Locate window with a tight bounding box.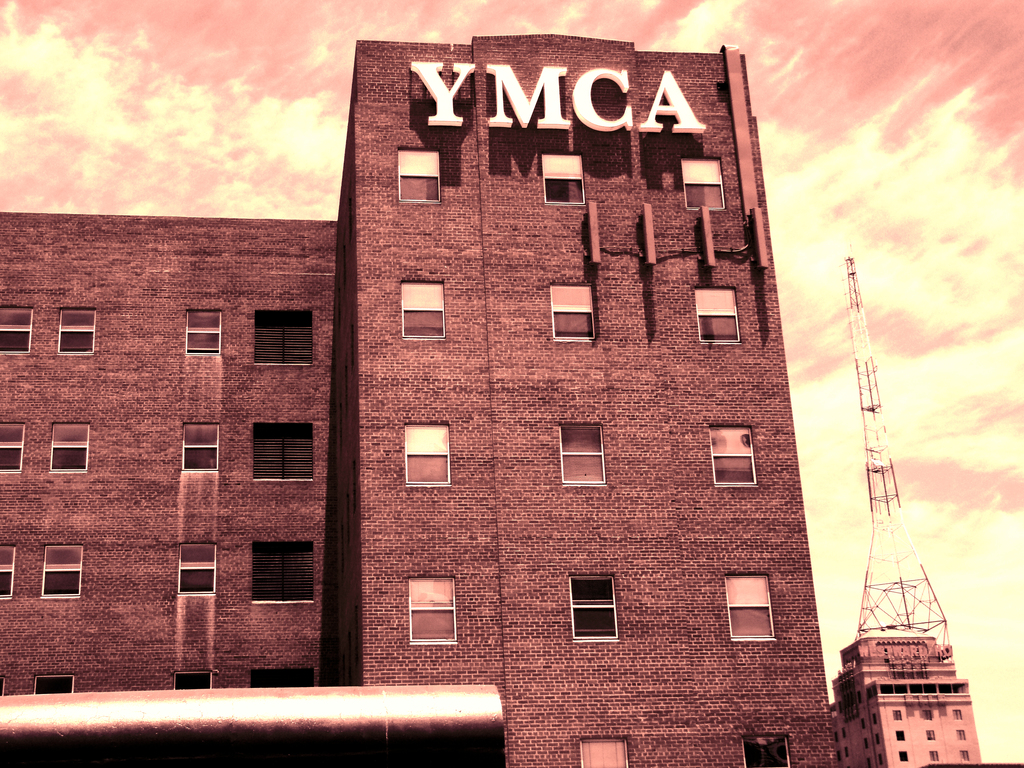
(x1=411, y1=568, x2=452, y2=648).
